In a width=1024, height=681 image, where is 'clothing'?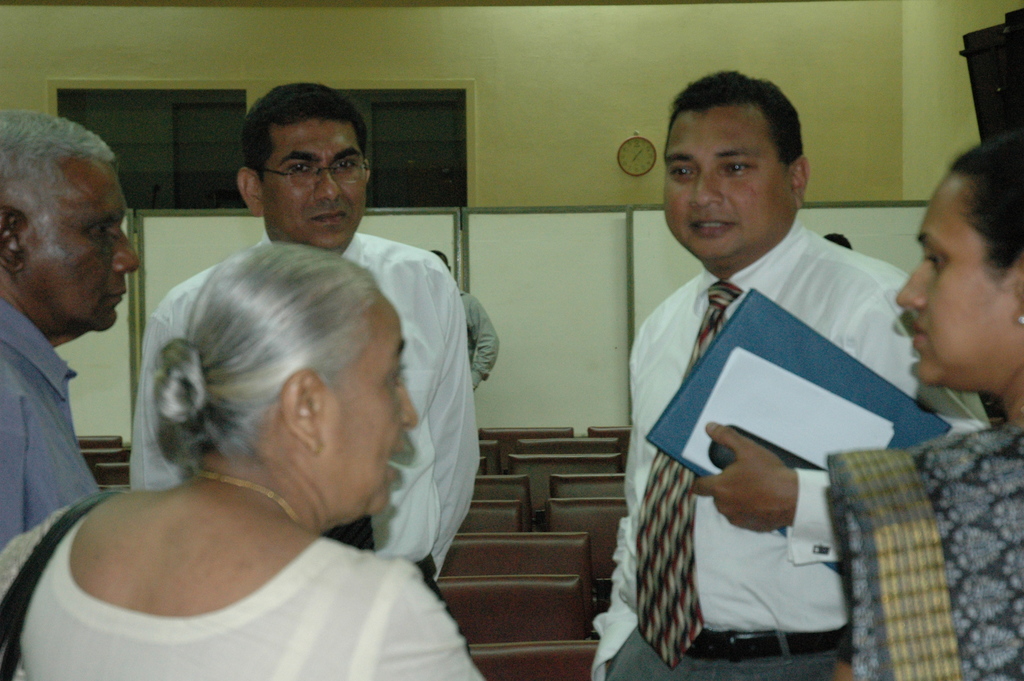
(x1=0, y1=297, x2=105, y2=545).
